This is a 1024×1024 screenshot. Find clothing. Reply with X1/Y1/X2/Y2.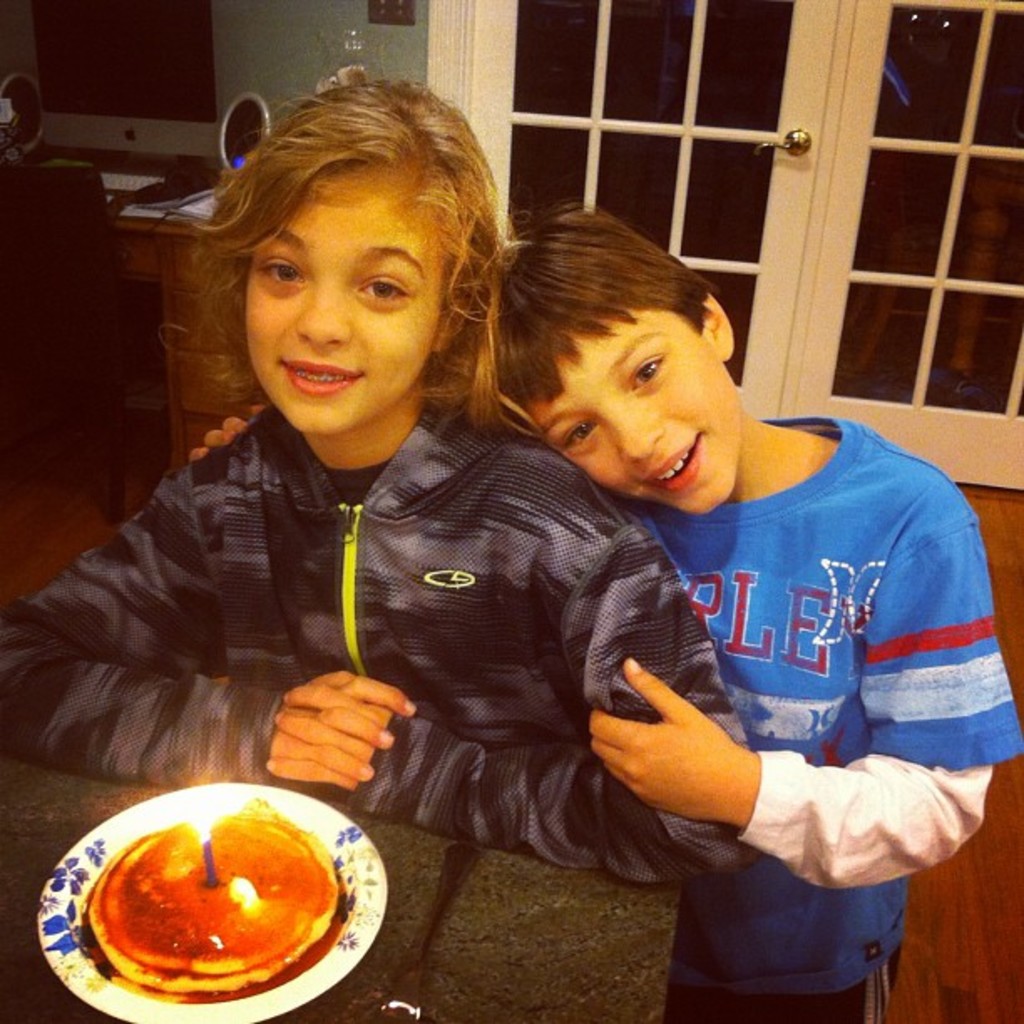
0/368/745/895.
